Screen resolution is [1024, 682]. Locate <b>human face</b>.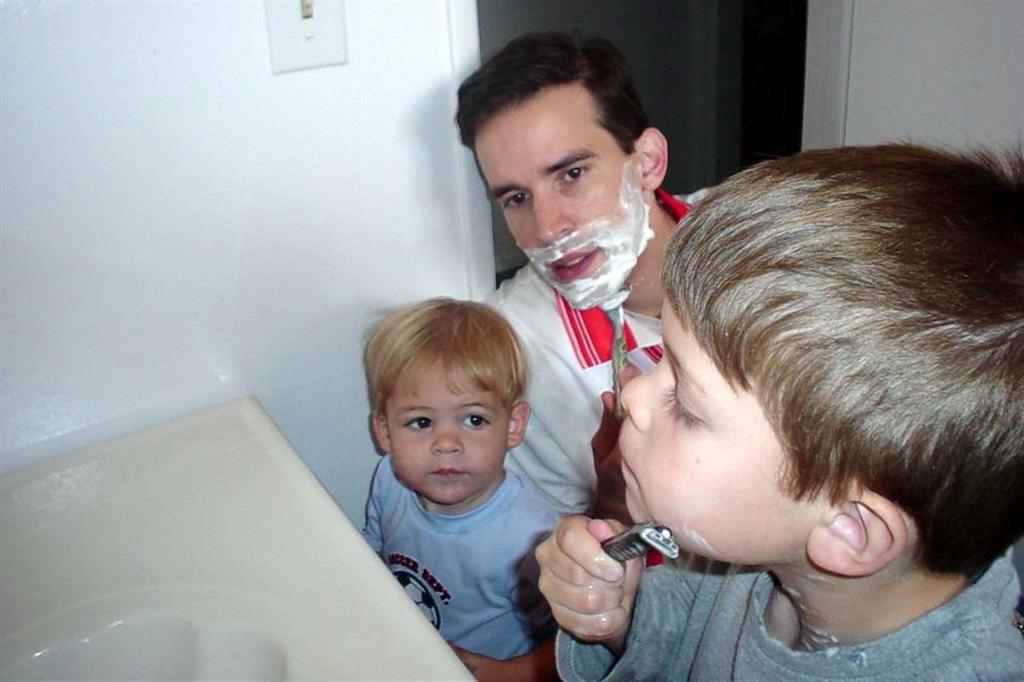
x1=473, y1=96, x2=638, y2=310.
